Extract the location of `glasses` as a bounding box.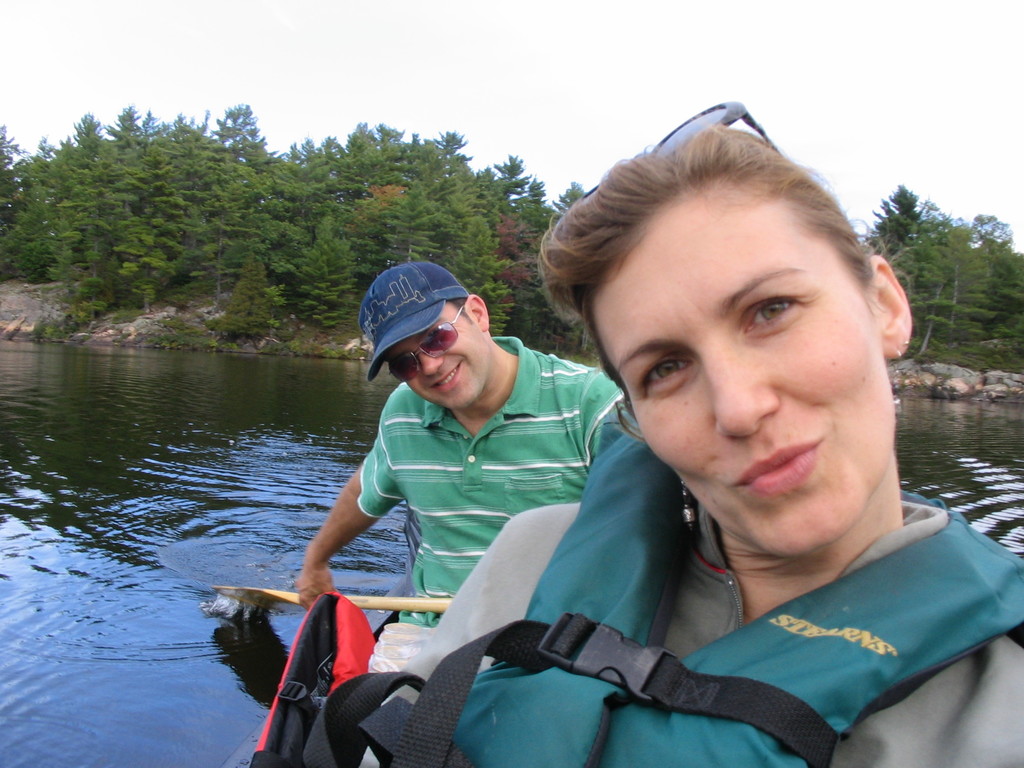
crop(389, 299, 472, 383).
